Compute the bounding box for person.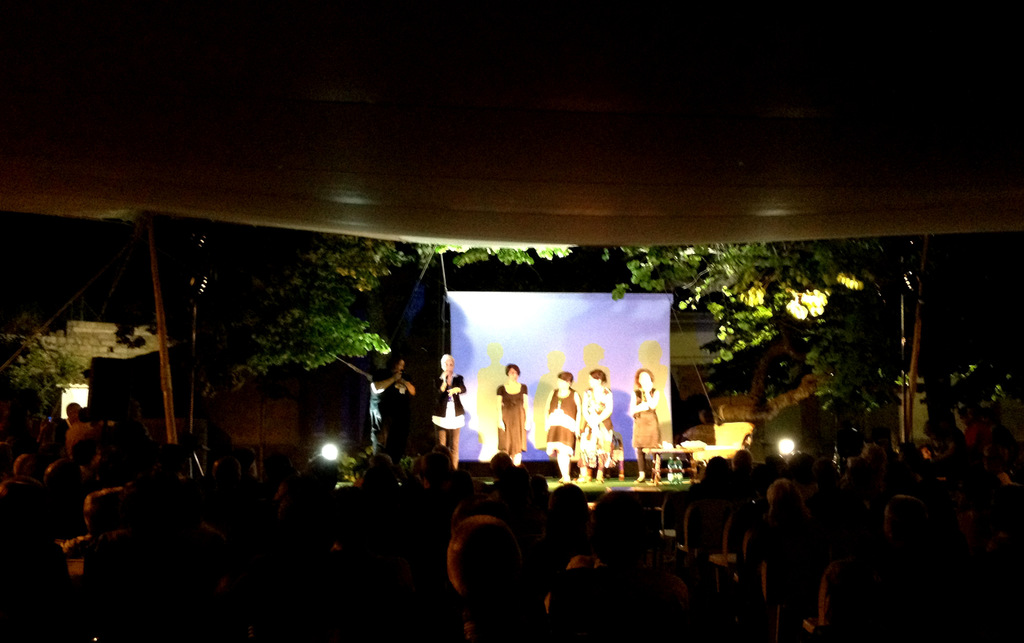
(543,373,580,478).
